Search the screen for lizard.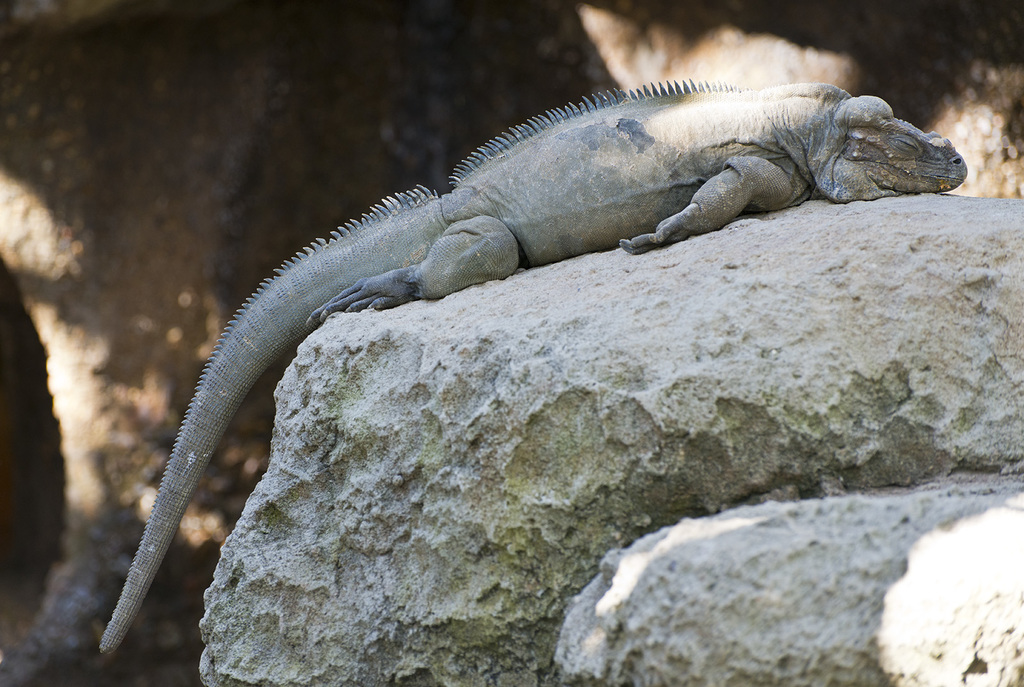
Found at crop(99, 81, 965, 655).
